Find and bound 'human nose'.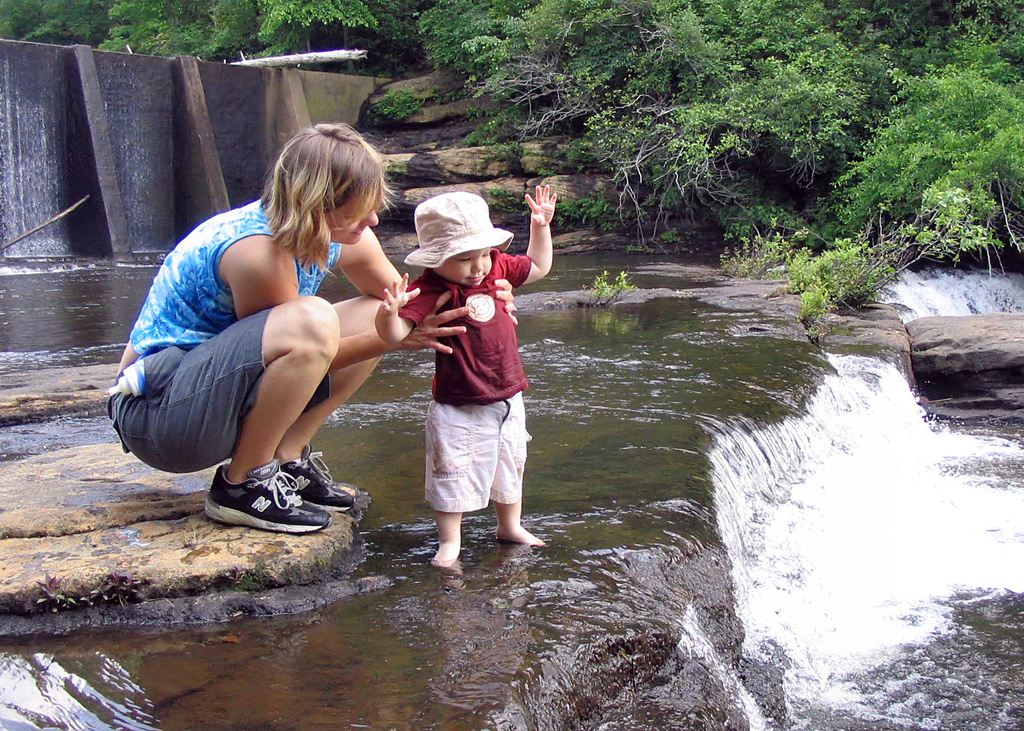
Bound: bbox=[360, 211, 376, 225].
